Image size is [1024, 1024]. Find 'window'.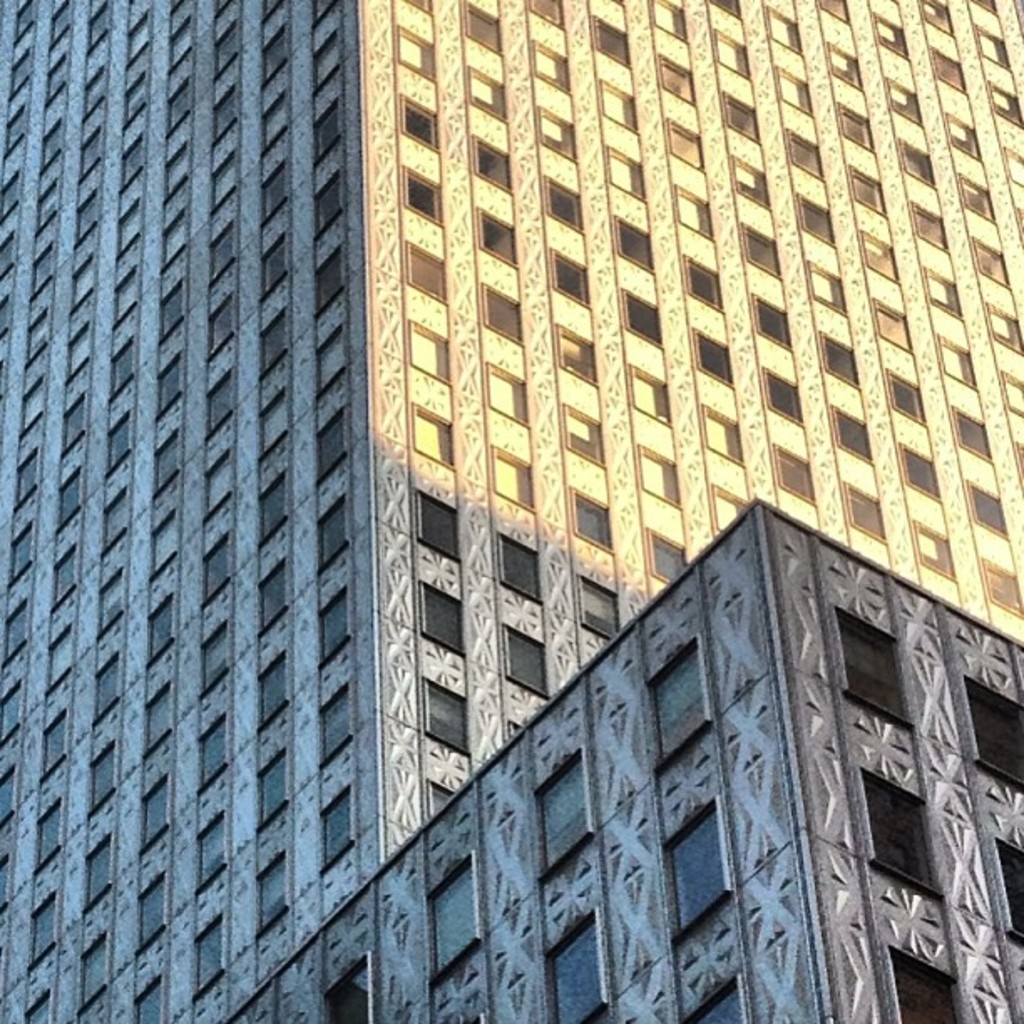
614, 218, 653, 271.
